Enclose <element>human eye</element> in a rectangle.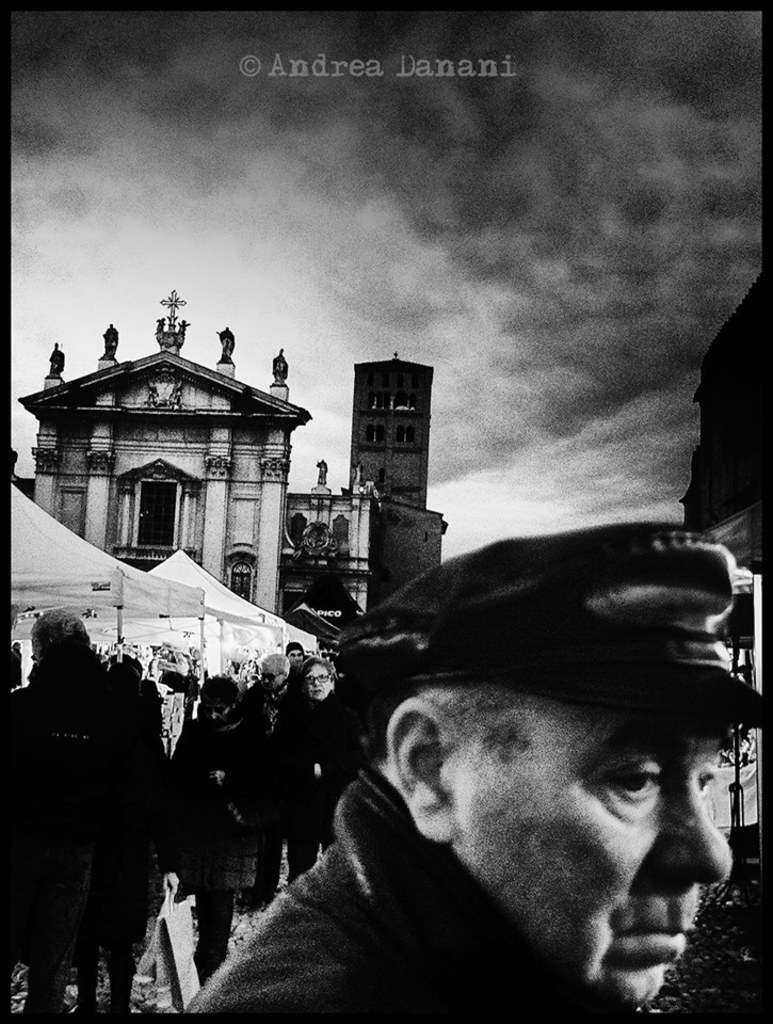
[left=590, top=759, right=666, bottom=801].
